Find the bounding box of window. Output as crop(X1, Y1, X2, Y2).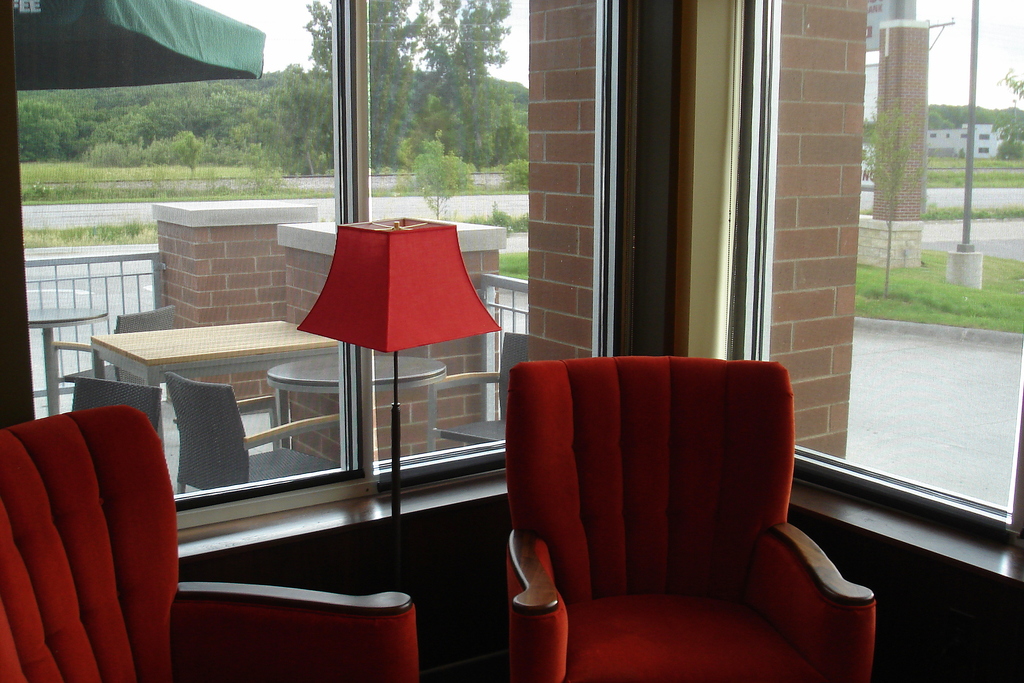
crop(0, 0, 703, 563).
